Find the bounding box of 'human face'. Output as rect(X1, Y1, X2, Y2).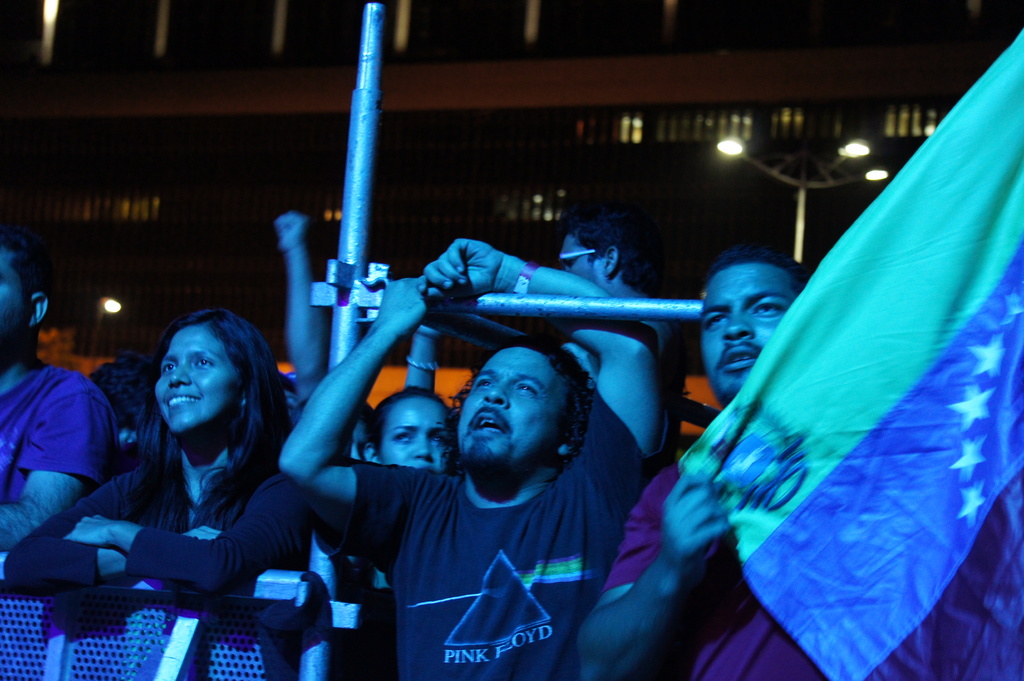
rect(700, 264, 793, 405).
